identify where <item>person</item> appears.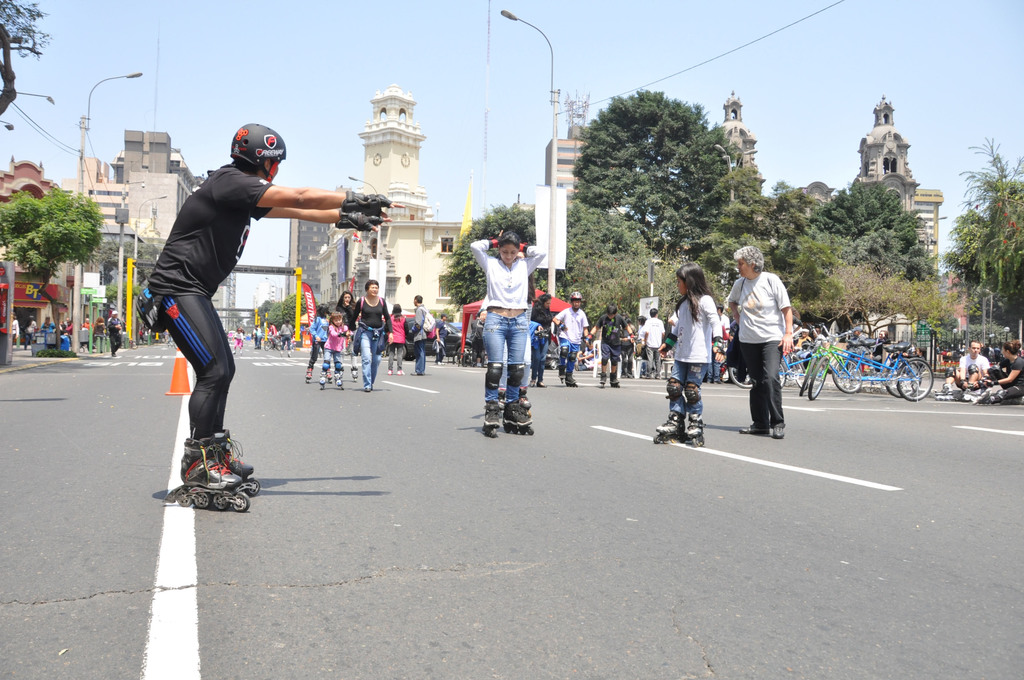
Appears at 635:305:662:376.
